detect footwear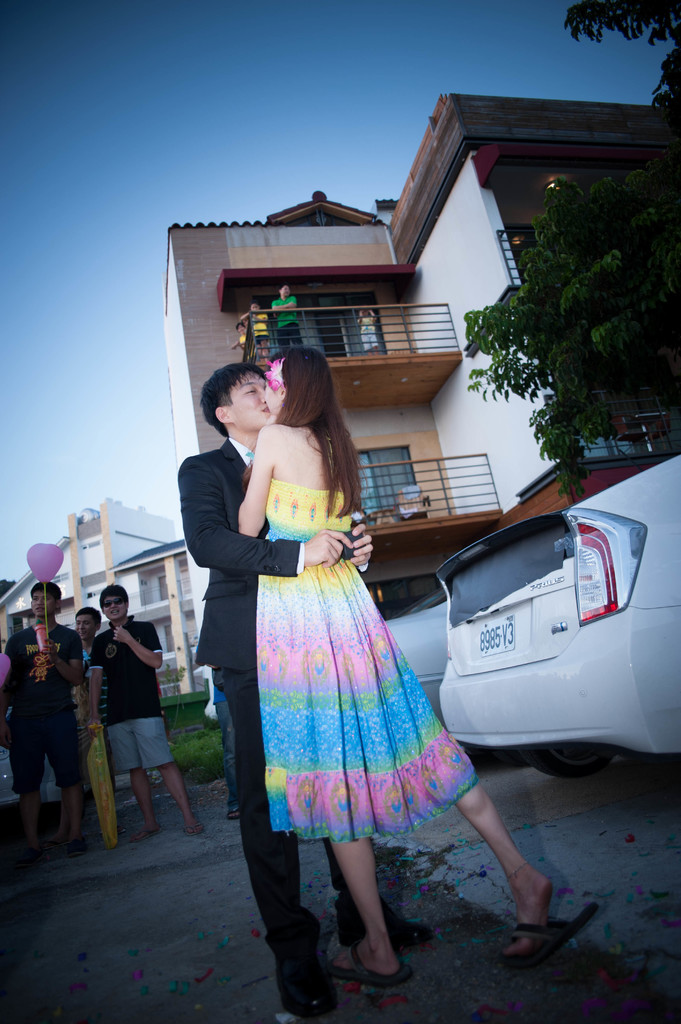
locate(490, 904, 604, 973)
